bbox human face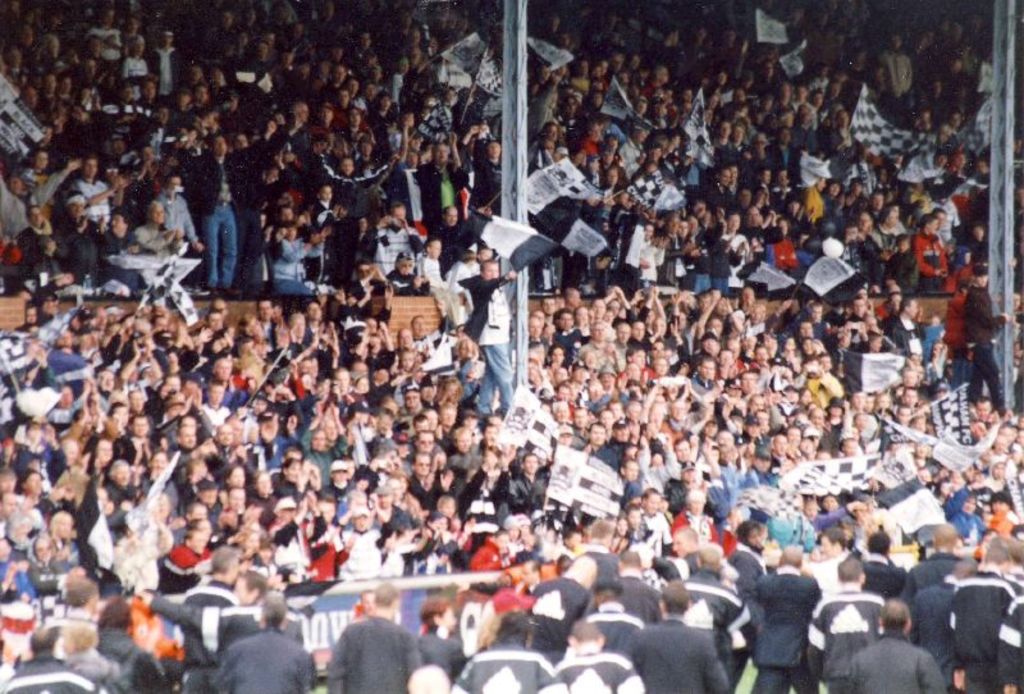
crop(320, 0, 333, 17)
